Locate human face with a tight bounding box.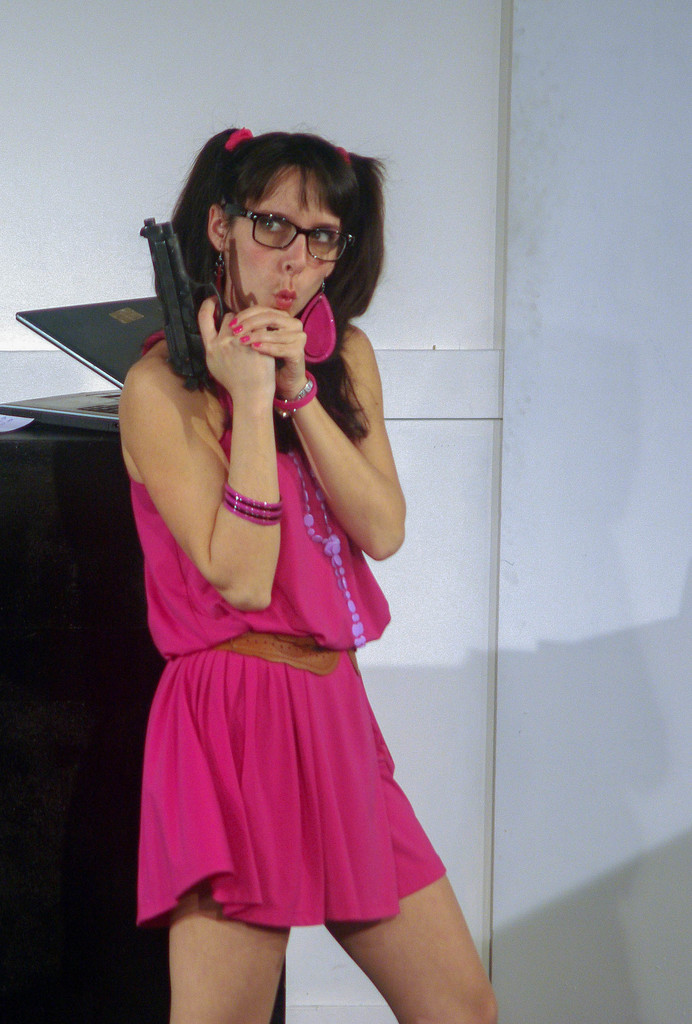
<box>231,161,343,320</box>.
